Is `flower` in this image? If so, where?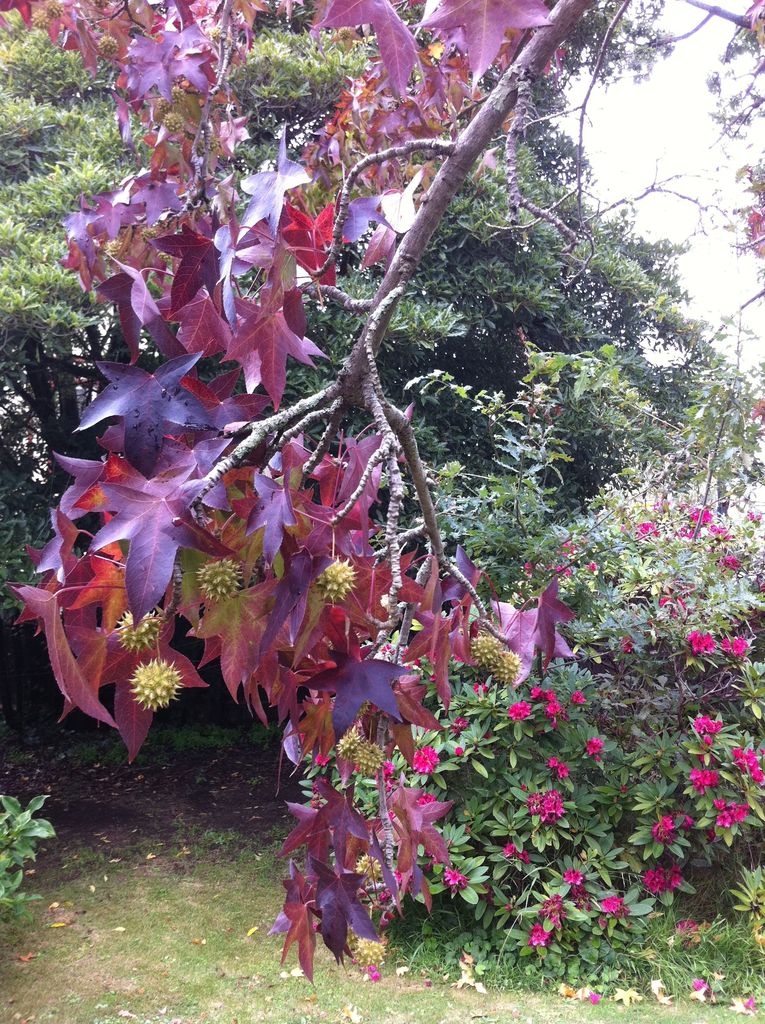
Yes, at 541,896,567,927.
